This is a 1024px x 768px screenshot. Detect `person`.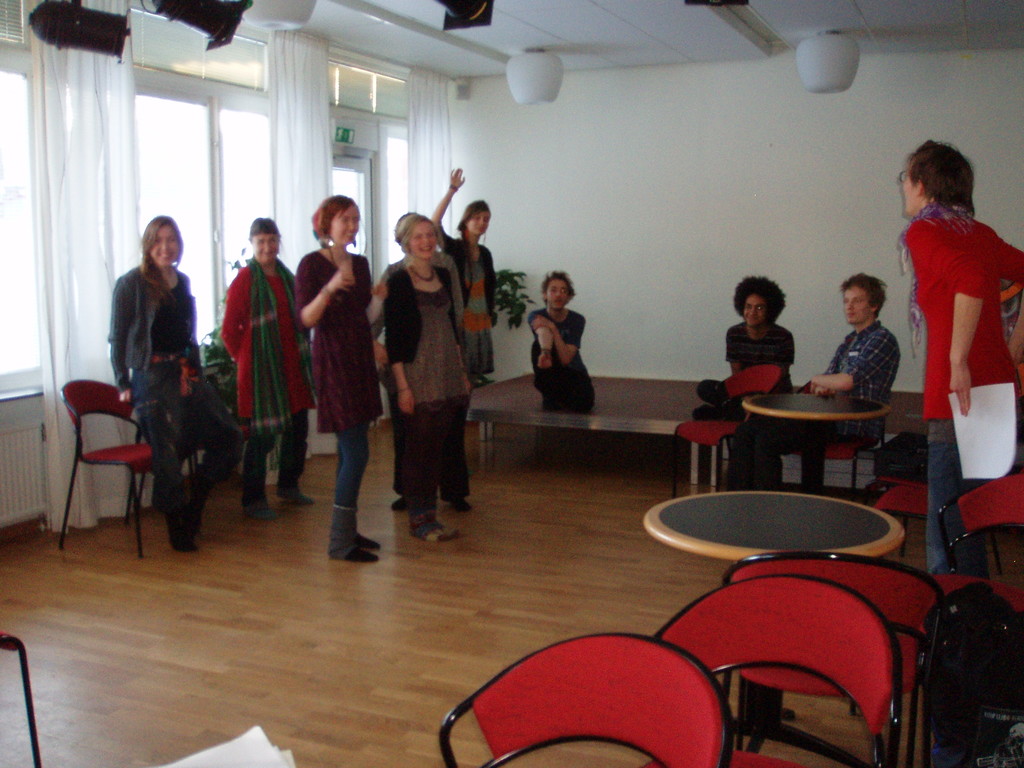
region(530, 269, 598, 412).
